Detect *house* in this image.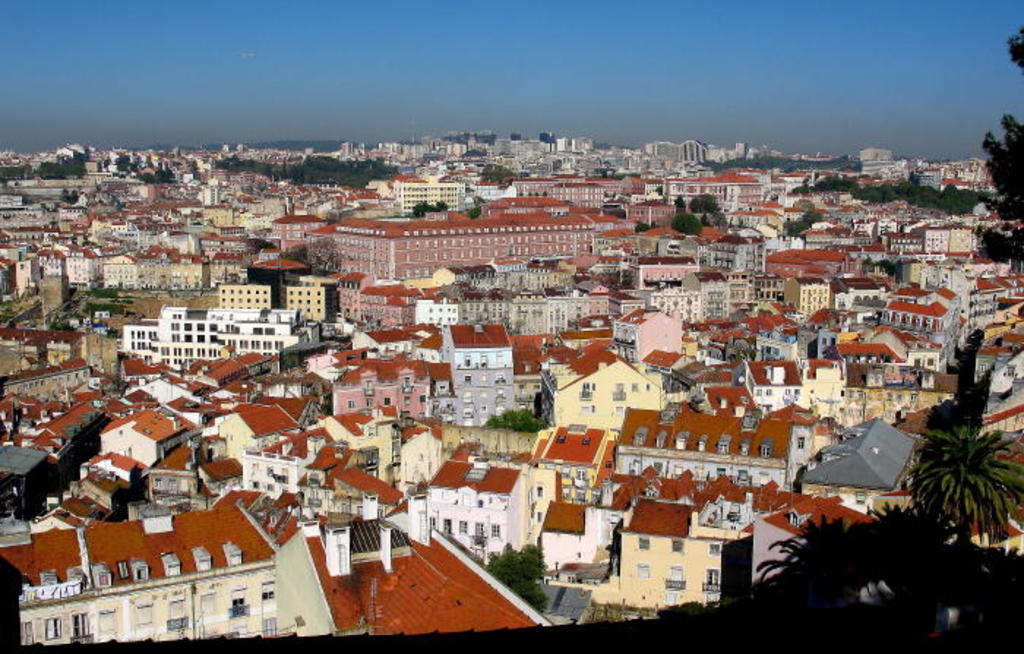
Detection: 626:259:680:316.
